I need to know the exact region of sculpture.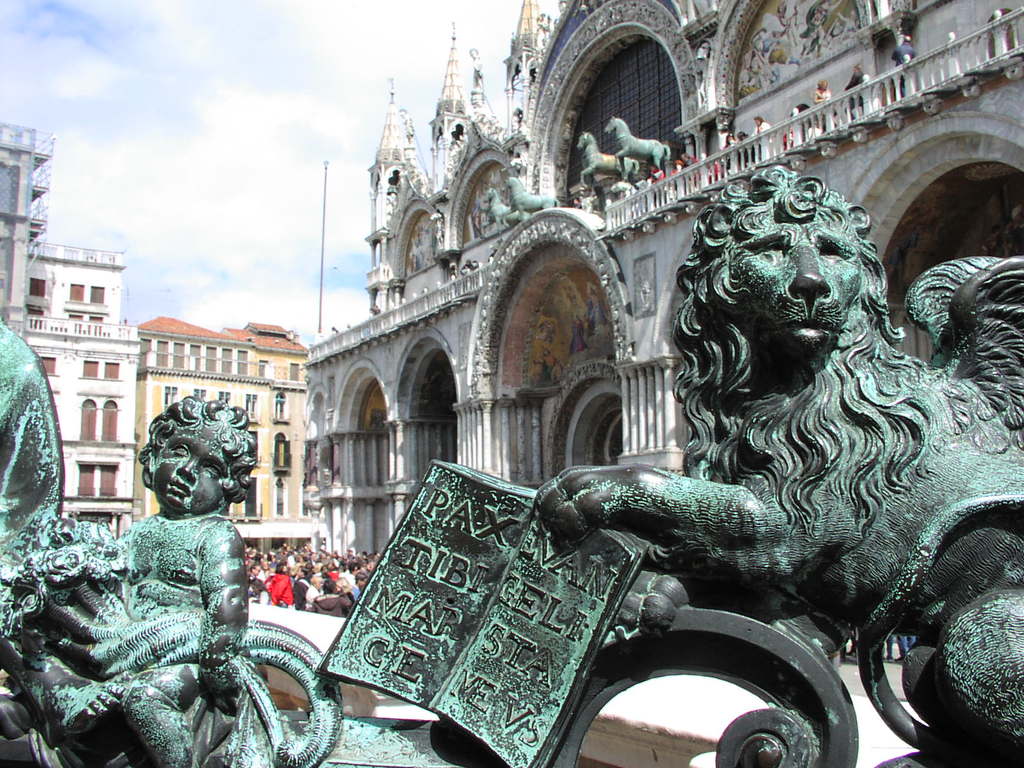
Region: [500, 177, 560, 217].
